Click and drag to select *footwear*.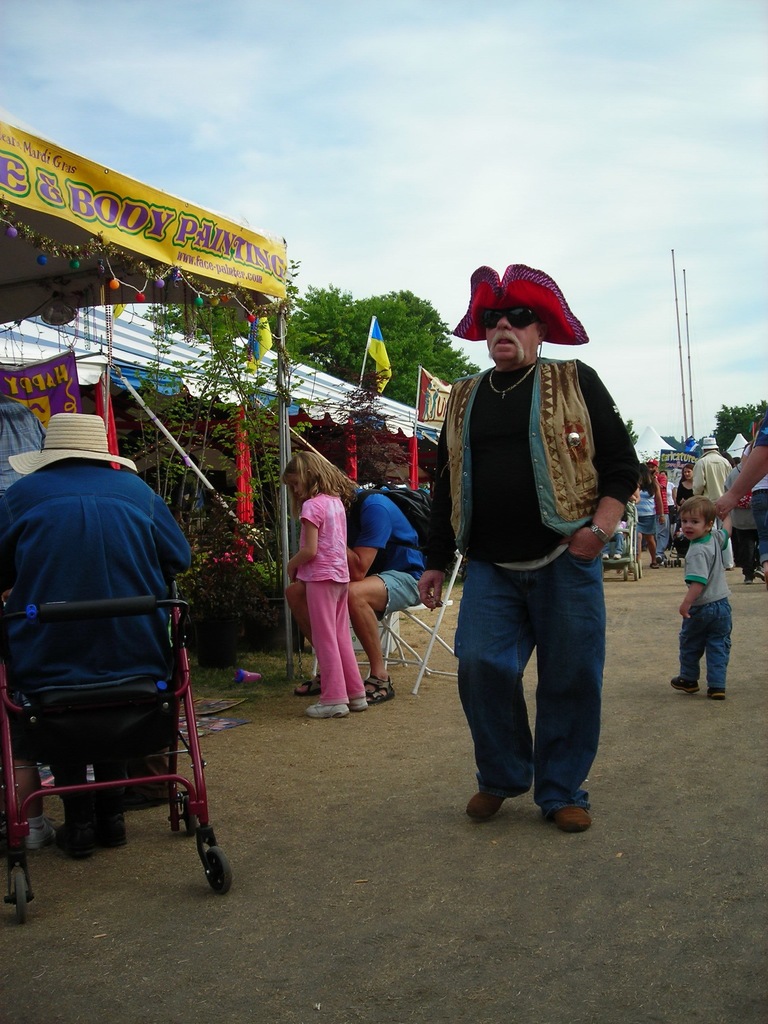
Selection: locate(25, 816, 60, 852).
